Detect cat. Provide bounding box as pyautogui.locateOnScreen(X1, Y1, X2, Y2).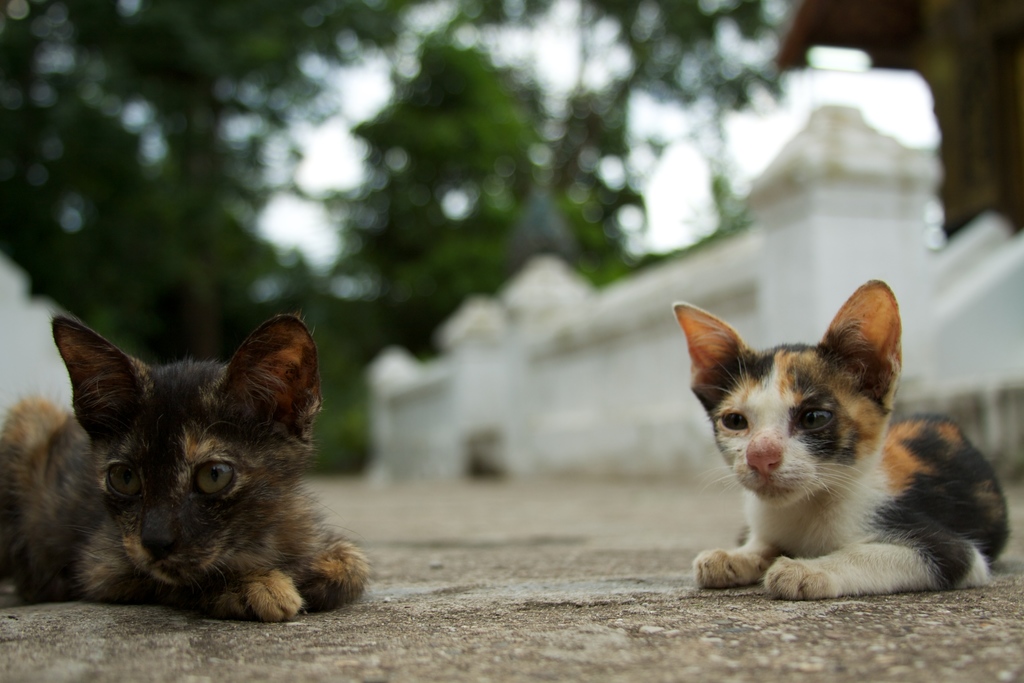
pyautogui.locateOnScreen(671, 267, 1012, 604).
